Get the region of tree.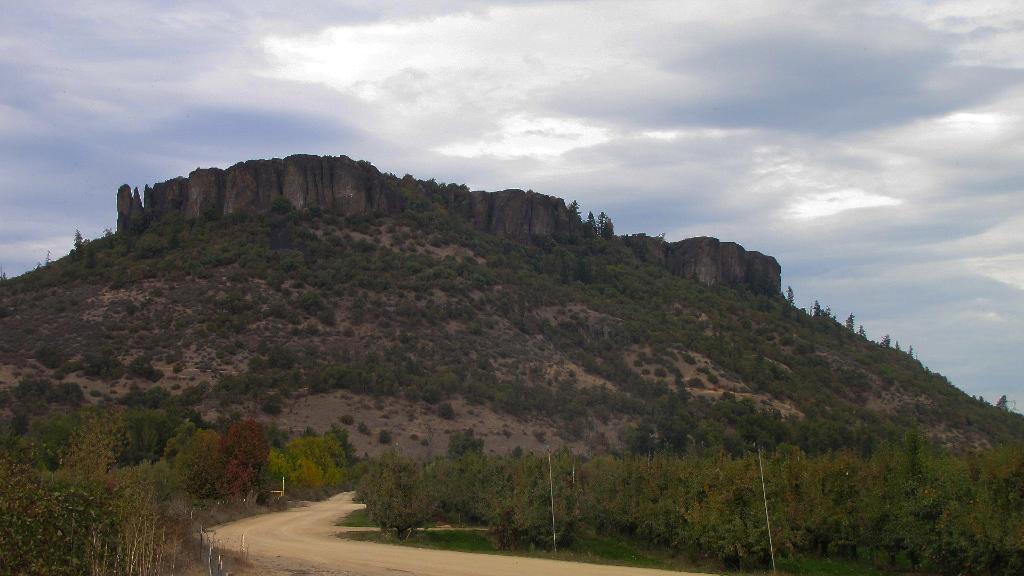
786 287 794 304.
